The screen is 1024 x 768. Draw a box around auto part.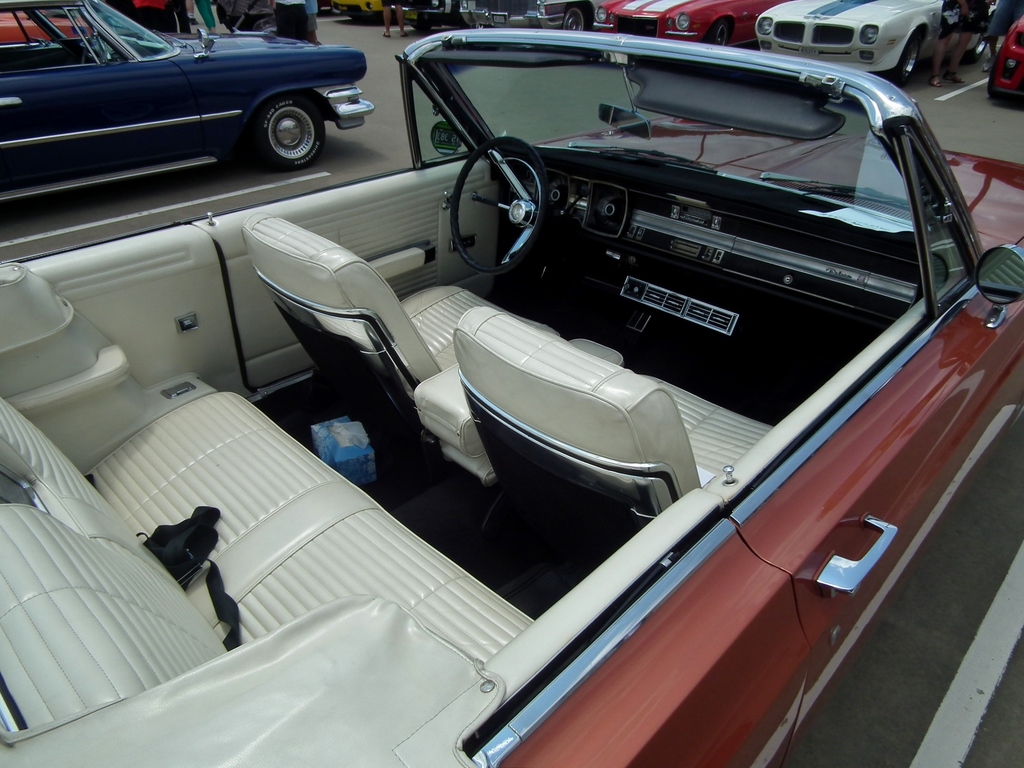
box=[0, 396, 566, 767].
